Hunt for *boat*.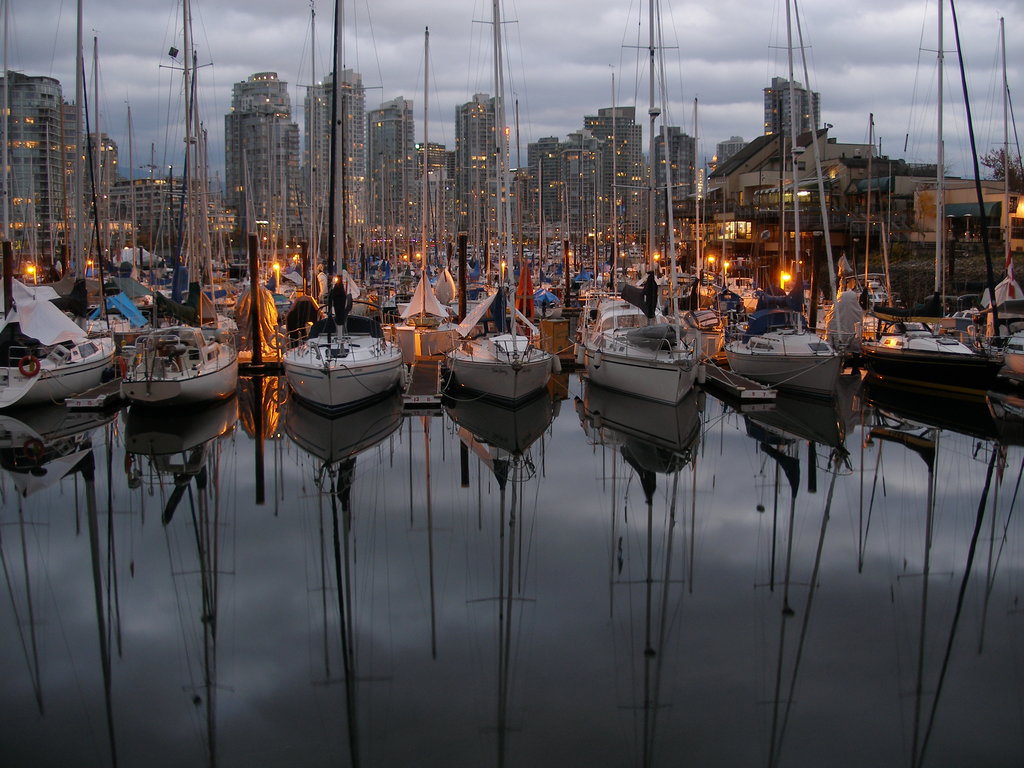
Hunted down at 0,6,112,415.
